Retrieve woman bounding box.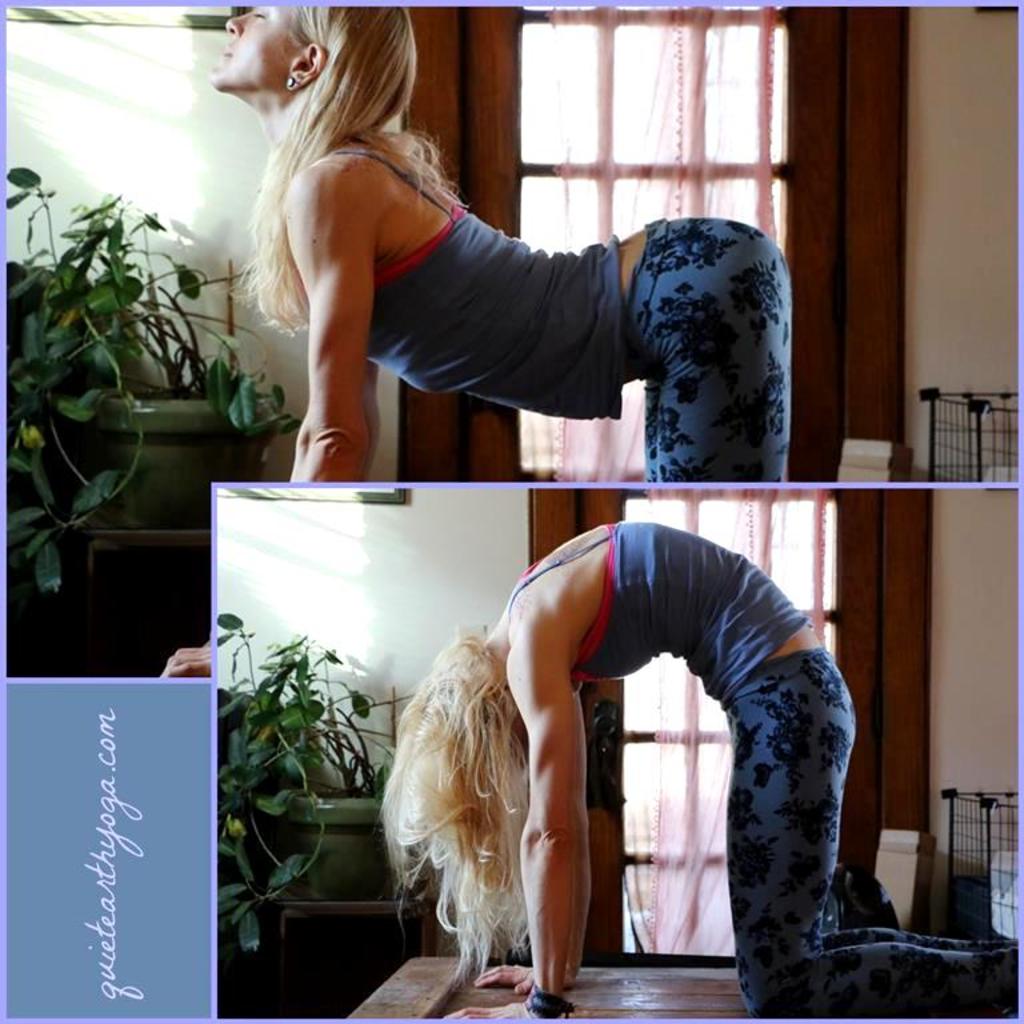
Bounding box: l=384, t=517, r=1023, b=1019.
